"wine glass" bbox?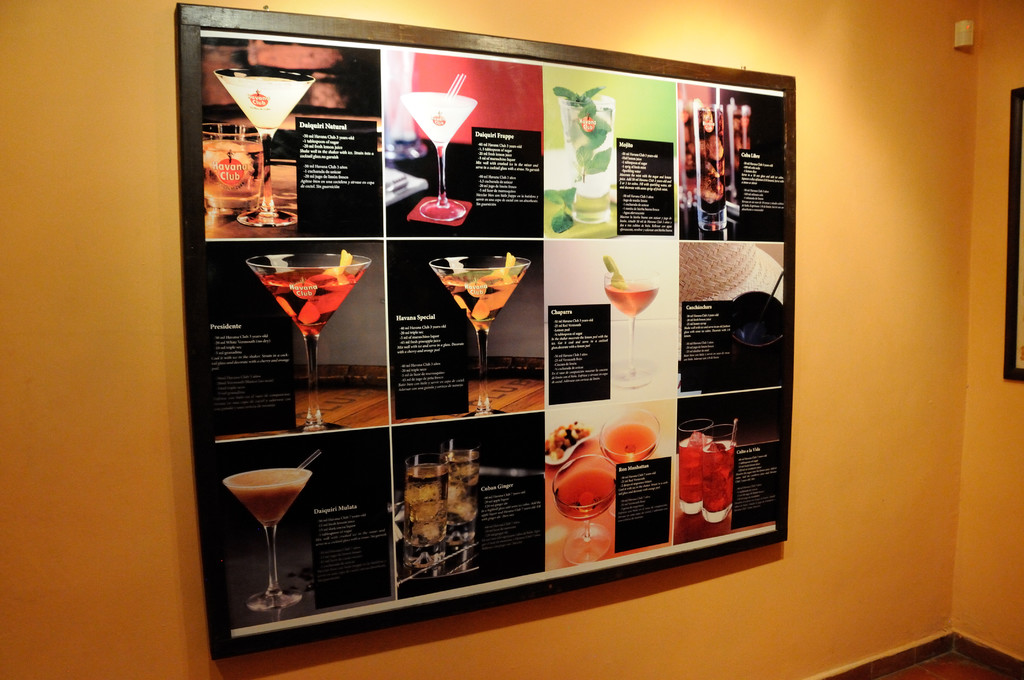
(left=604, top=270, right=657, bottom=389)
